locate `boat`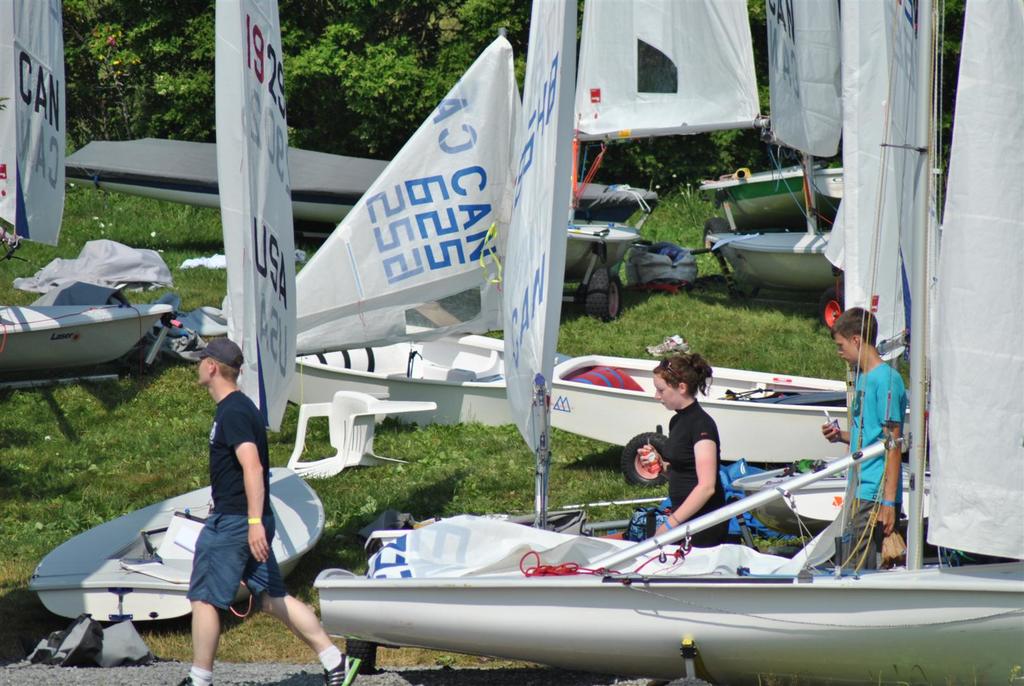
227/297/566/430
